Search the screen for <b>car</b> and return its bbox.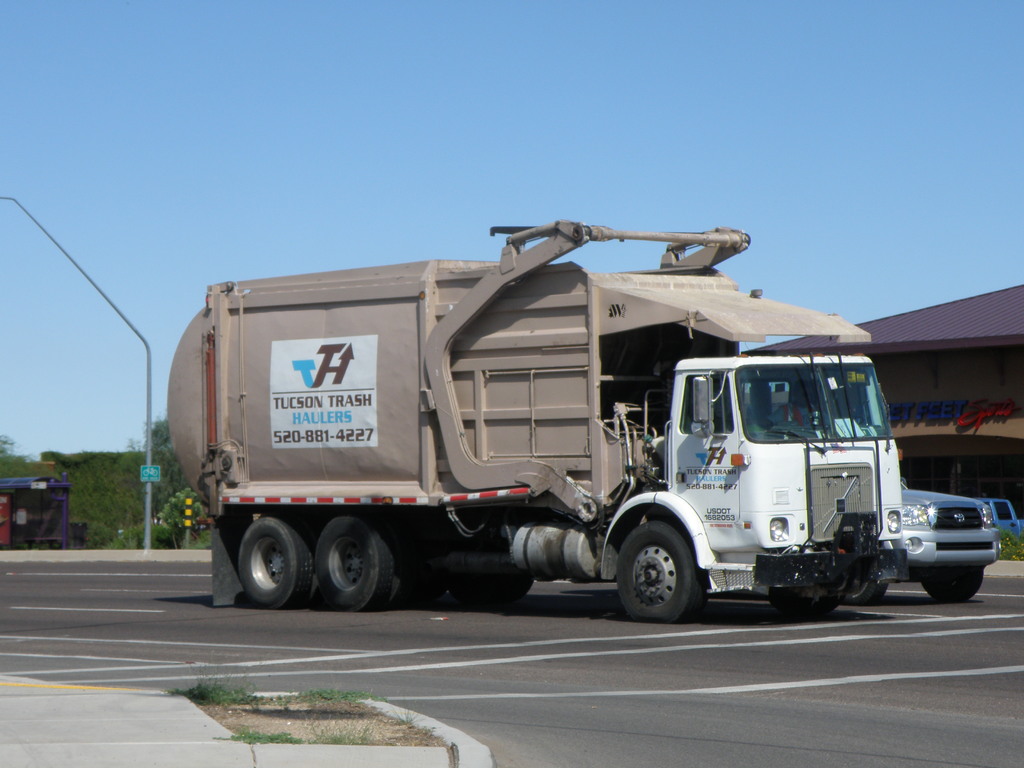
Found: (left=893, top=476, right=999, bottom=597).
